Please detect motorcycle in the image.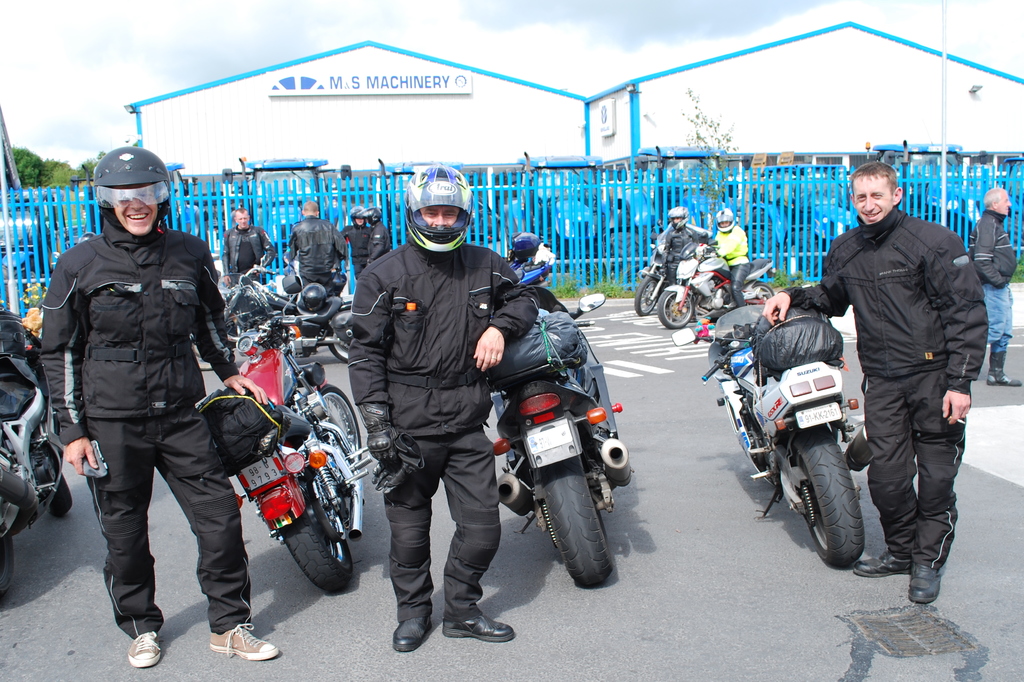
(636,240,666,315).
